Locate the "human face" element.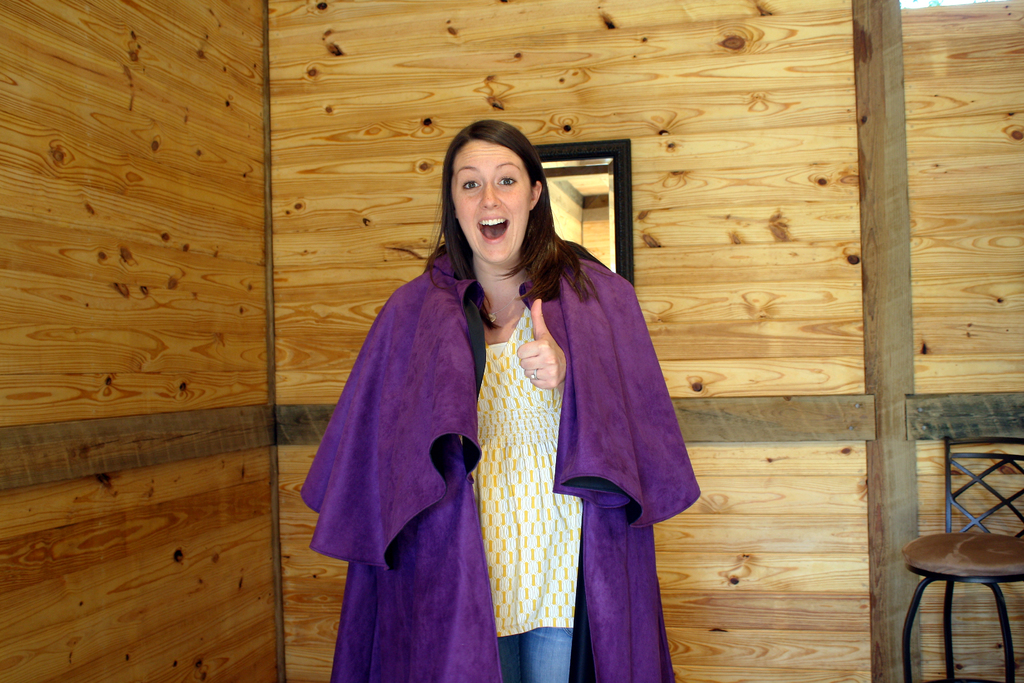
Element bbox: 451,140,535,269.
